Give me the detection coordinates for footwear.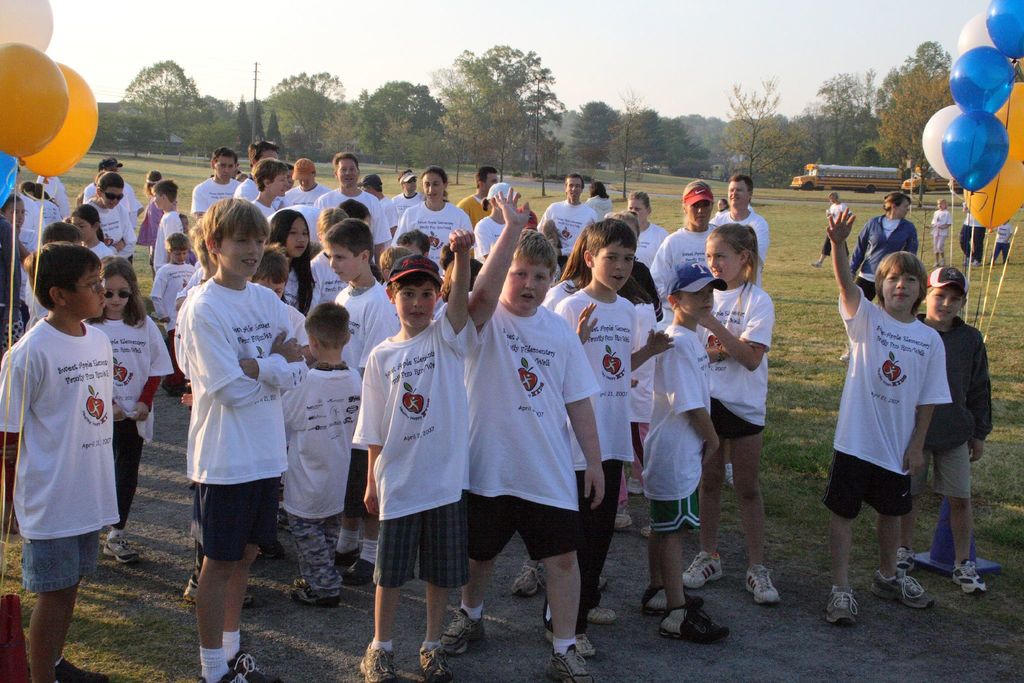
select_region(337, 557, 374, 585).
